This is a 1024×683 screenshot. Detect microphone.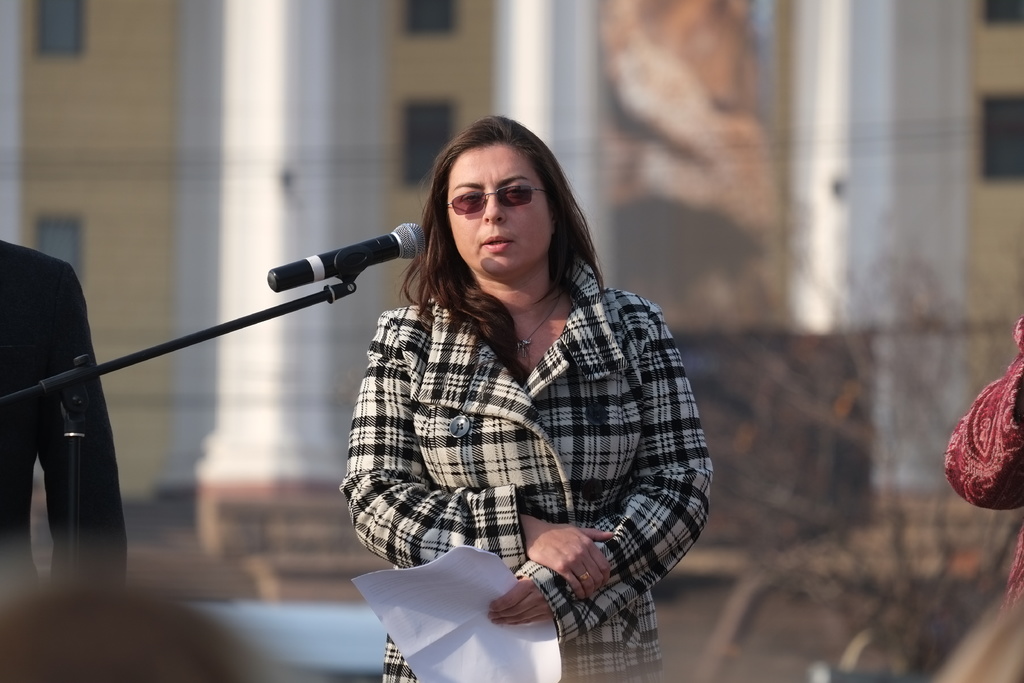
x1=256 y1=217 x2=427 y2=314.
